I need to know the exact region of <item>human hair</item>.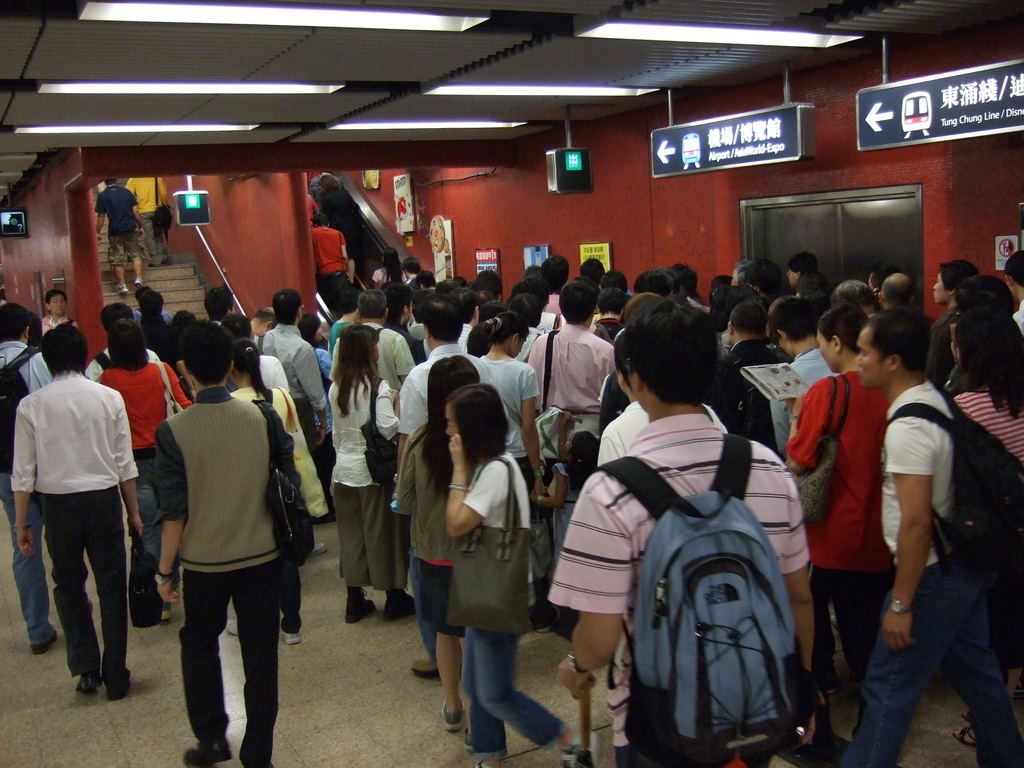
Region: [627, 284, 726, 417].
